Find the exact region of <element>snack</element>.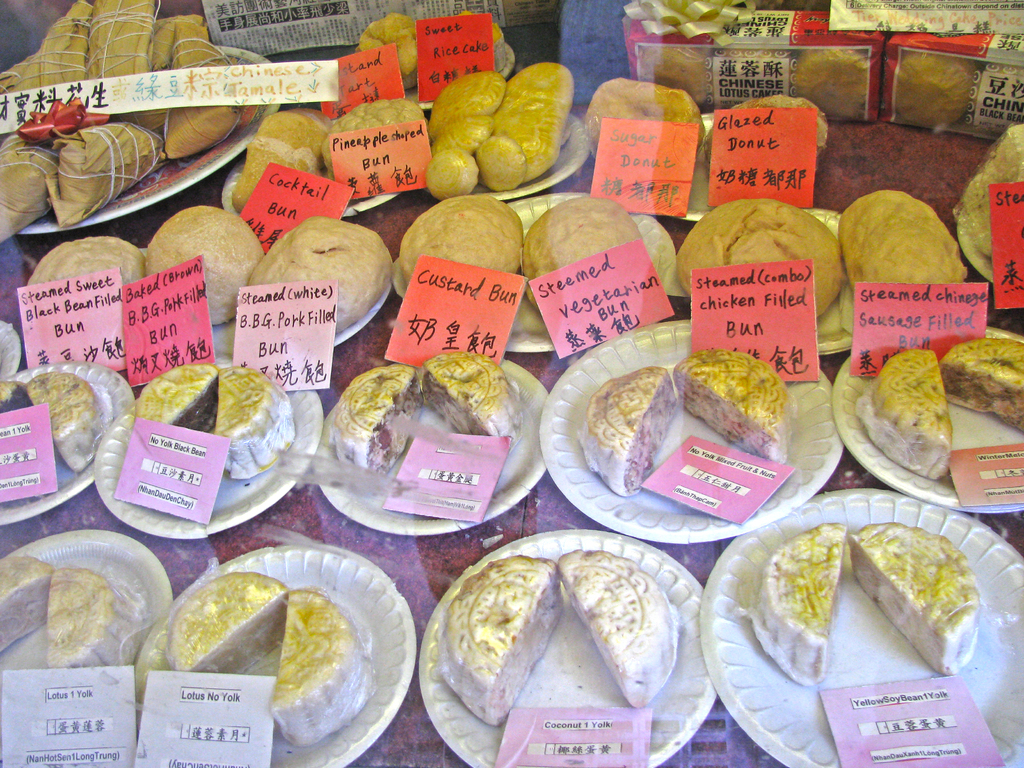
Exact region: [x1=391, y1=192, x2=530, y2=314].
